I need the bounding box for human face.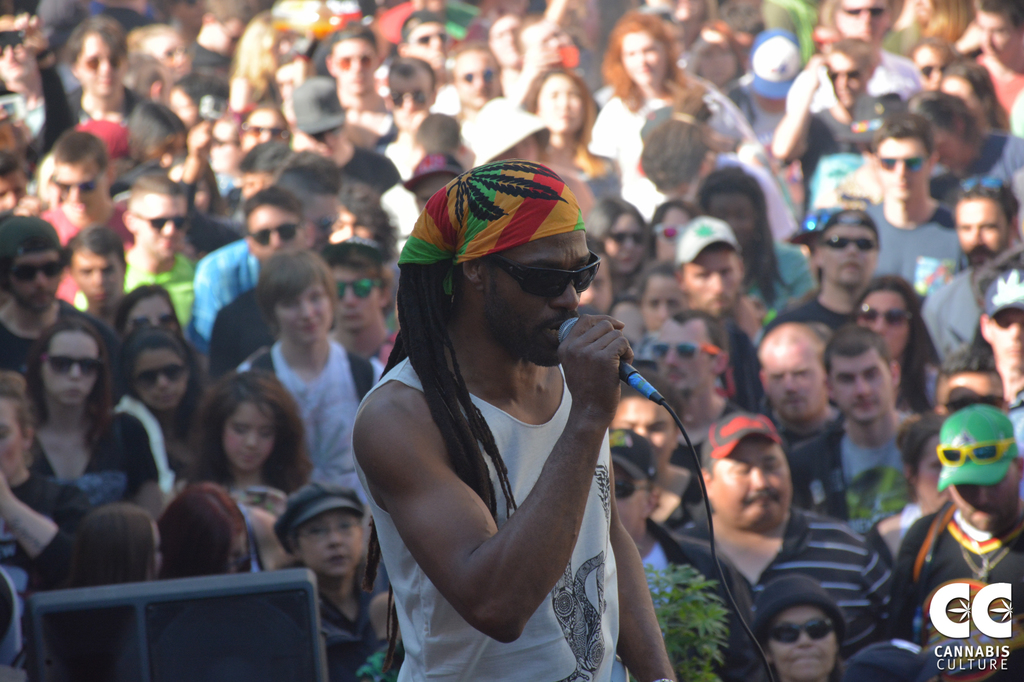
Here it is: locate(483, 230, 594, 364).
